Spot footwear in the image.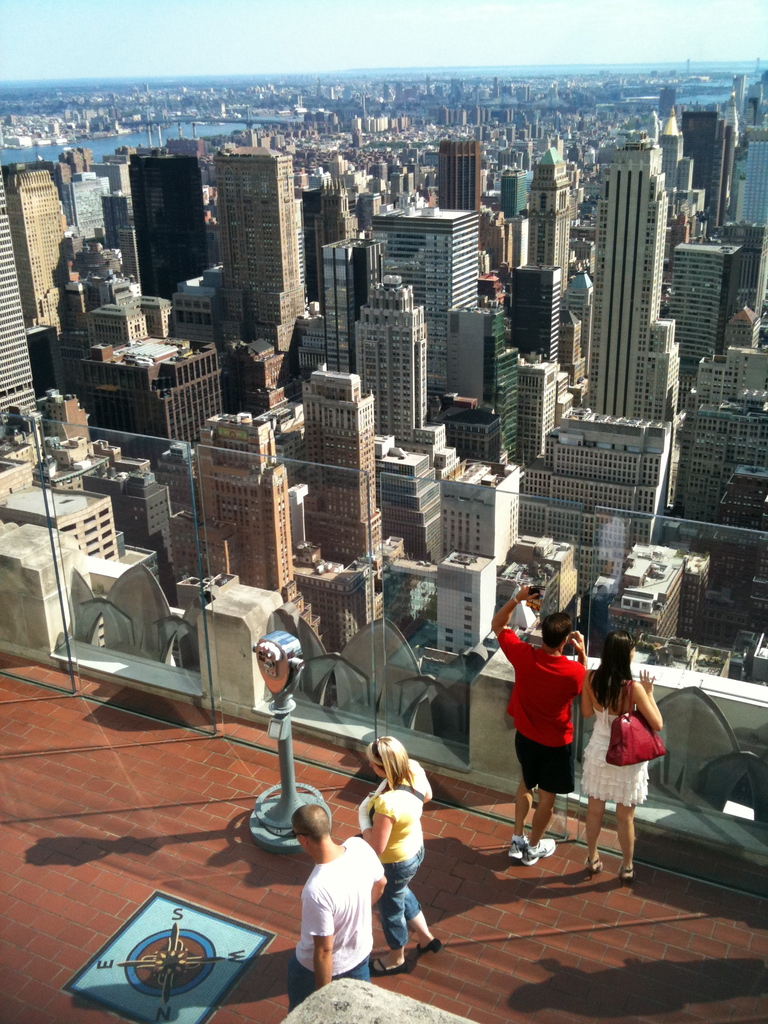
footwear found at 585,854,601,881.
